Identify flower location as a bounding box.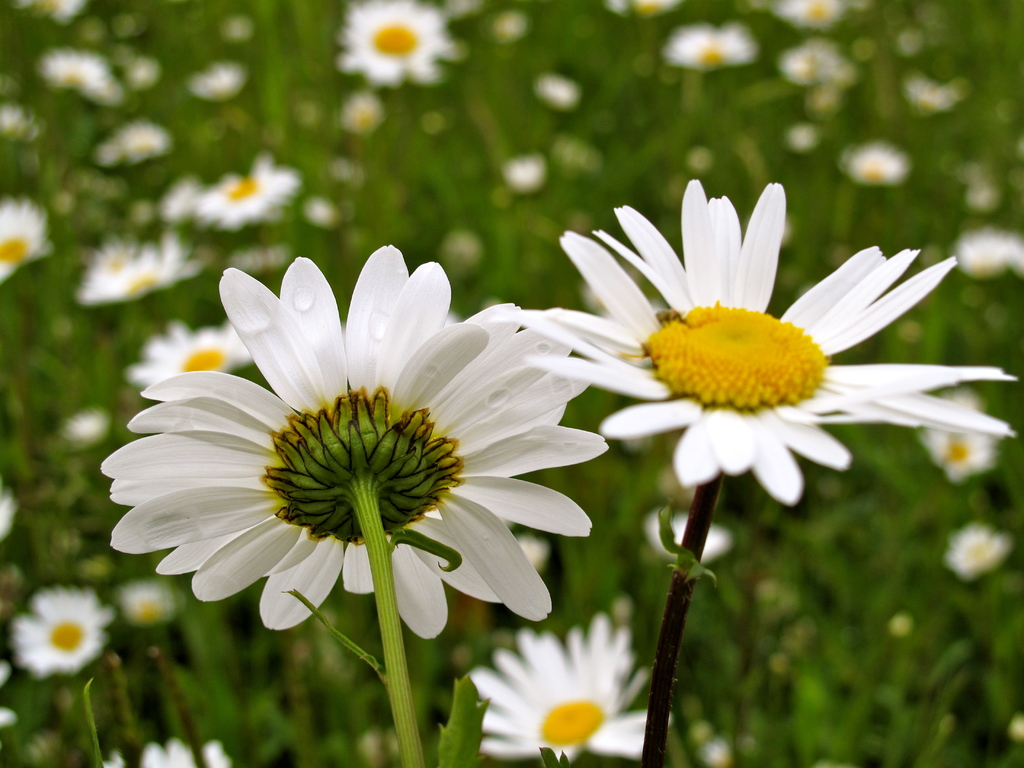
<bbox>129, 316, 266, 393</bbox>.
